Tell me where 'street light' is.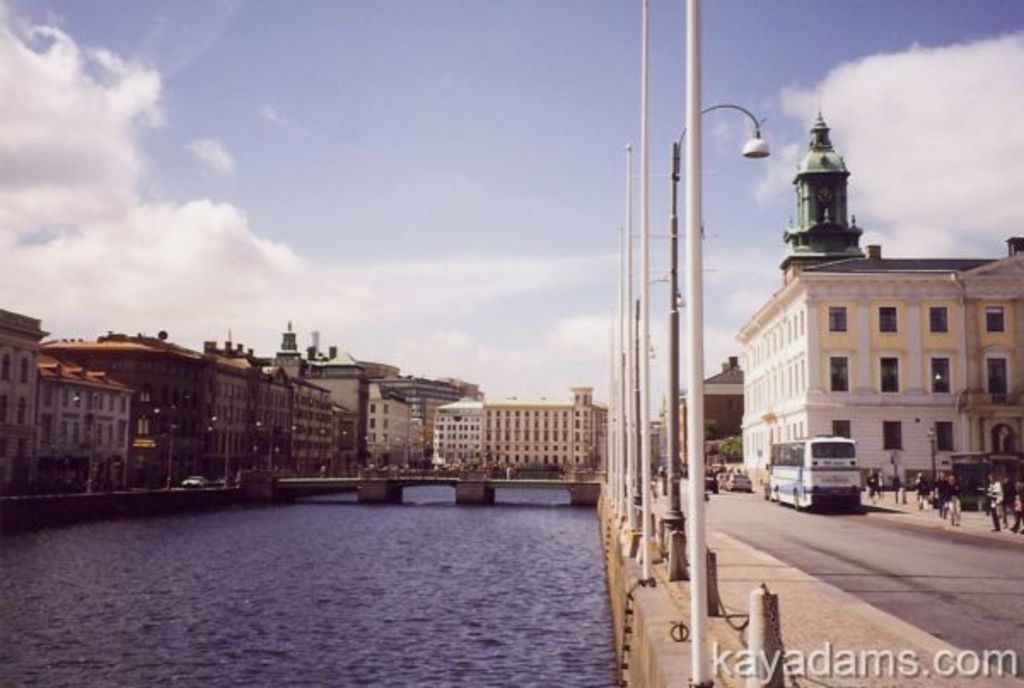
'street light' is at [630,273,693,546].
